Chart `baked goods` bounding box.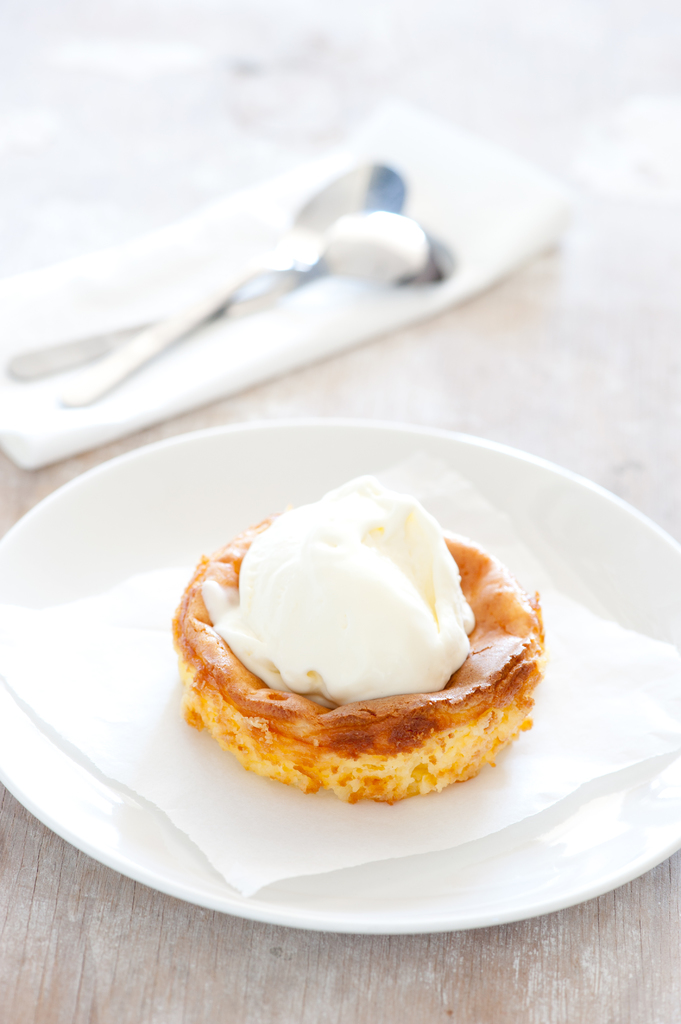
Charted: 174 467 545 809.
